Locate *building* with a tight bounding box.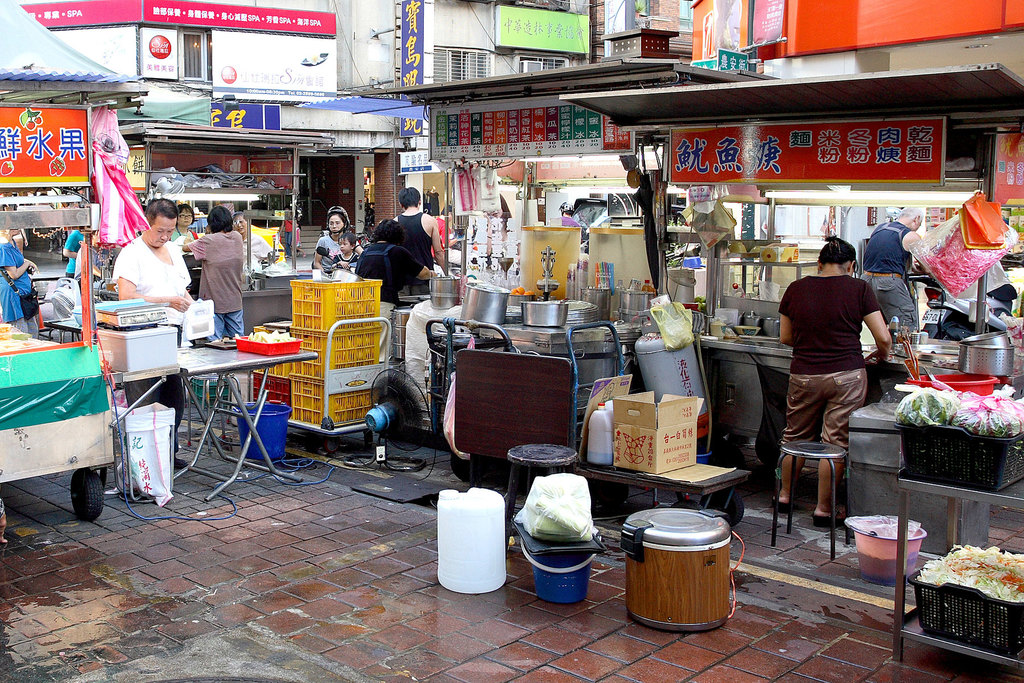
(262, 0, 586, 231).
